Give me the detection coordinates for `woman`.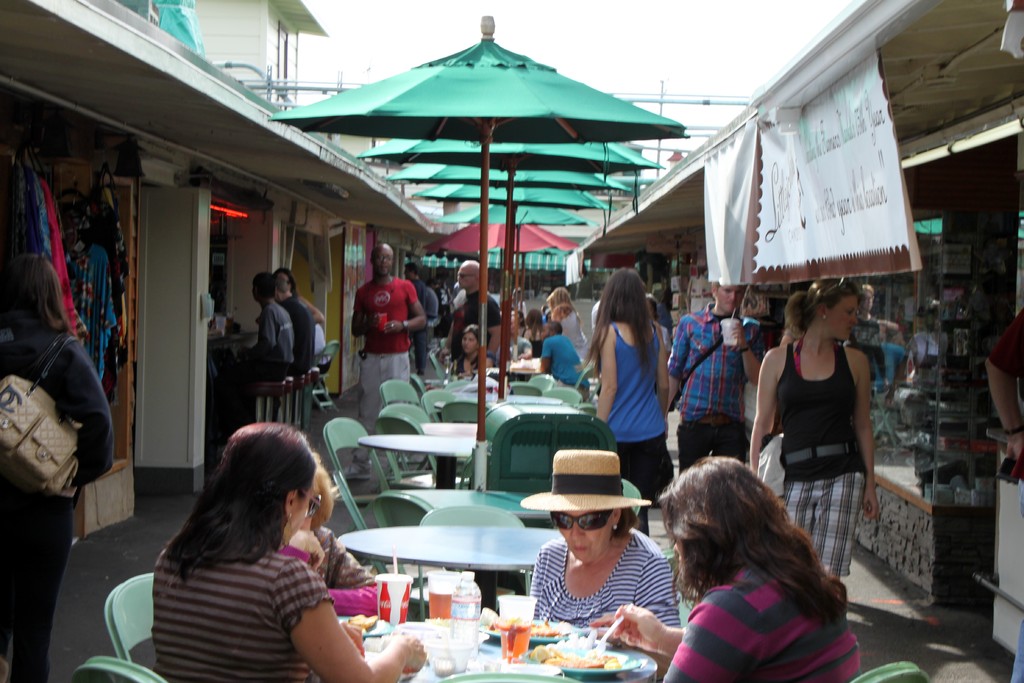
<region>281, 475, 378, 612</region>.
